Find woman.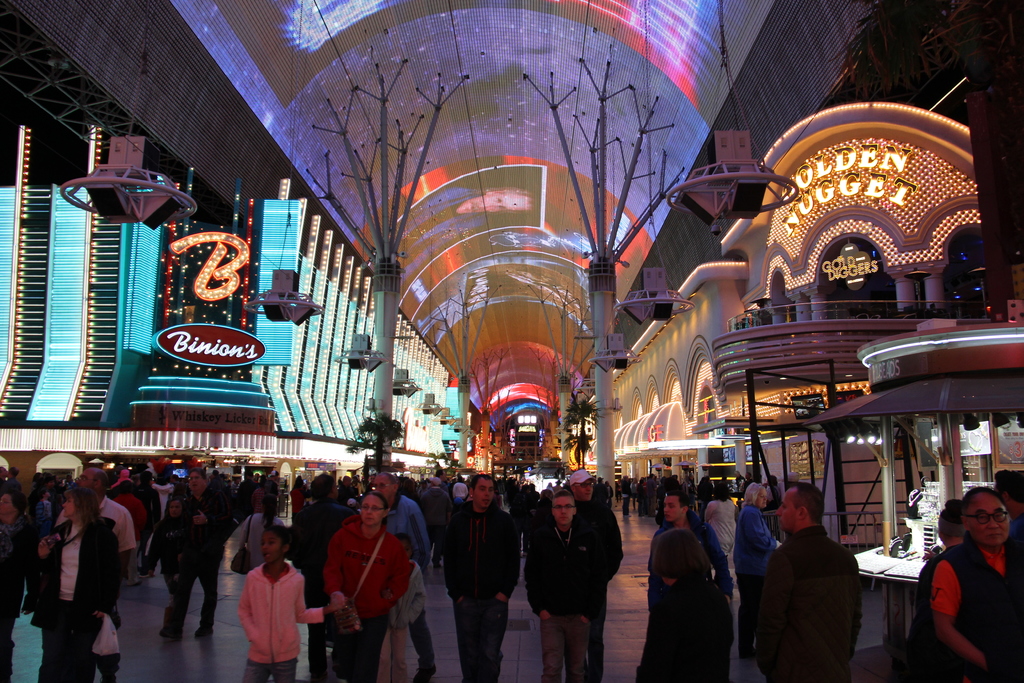
pyautogui.locateOnScreen(931, 477, 1023, 682).
